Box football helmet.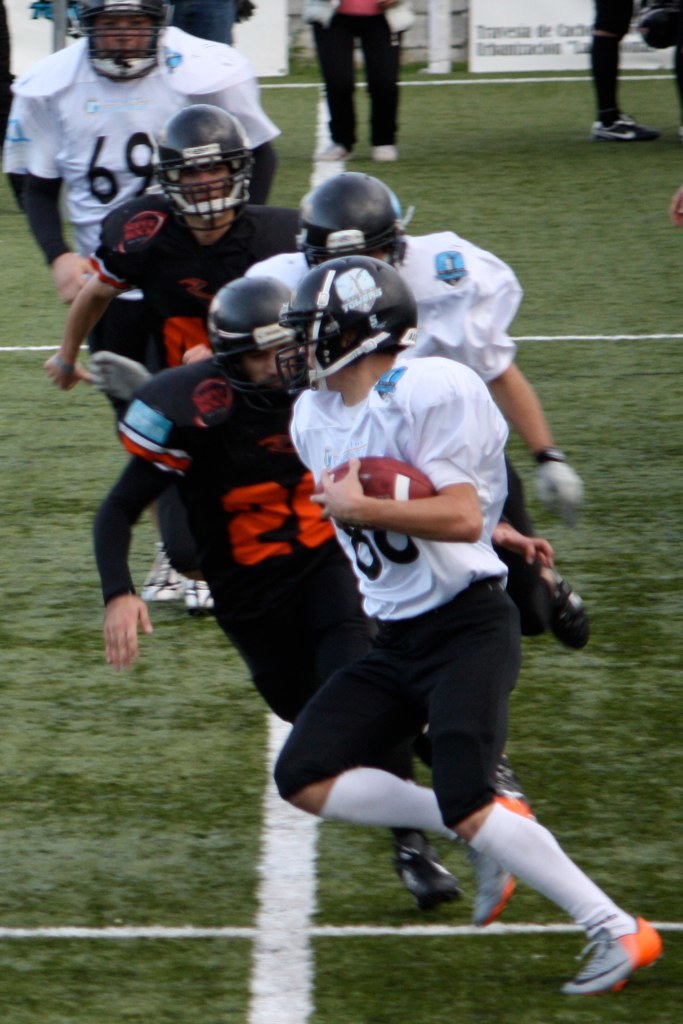
121, 73, 269, 237.
